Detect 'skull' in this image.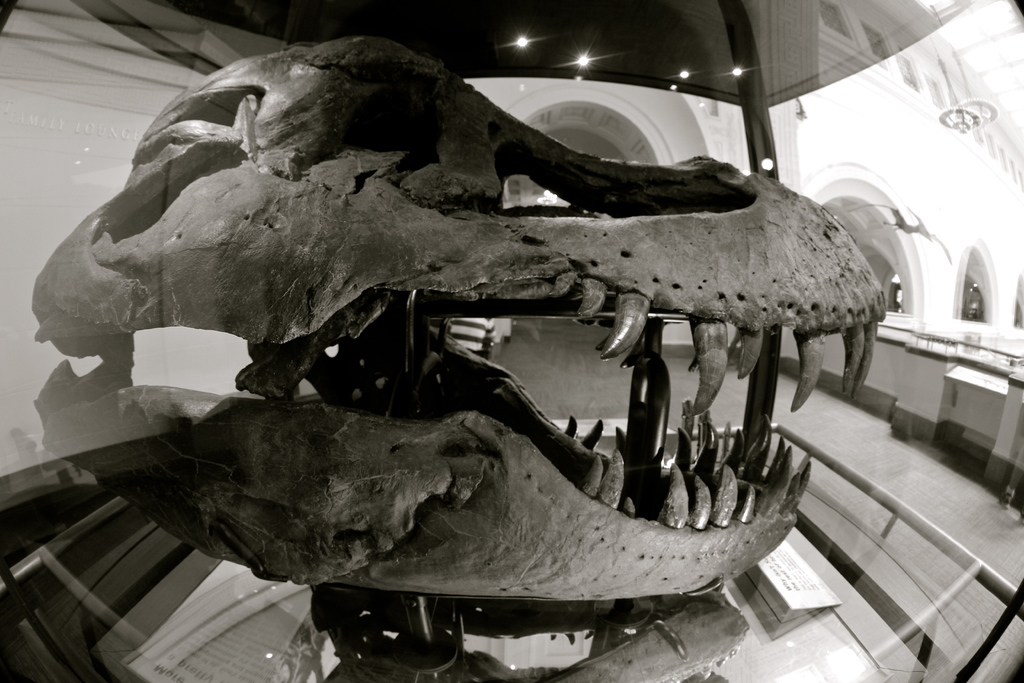
Detection: pyautogui.locateOnScreen(35, 31, 888, 596).
